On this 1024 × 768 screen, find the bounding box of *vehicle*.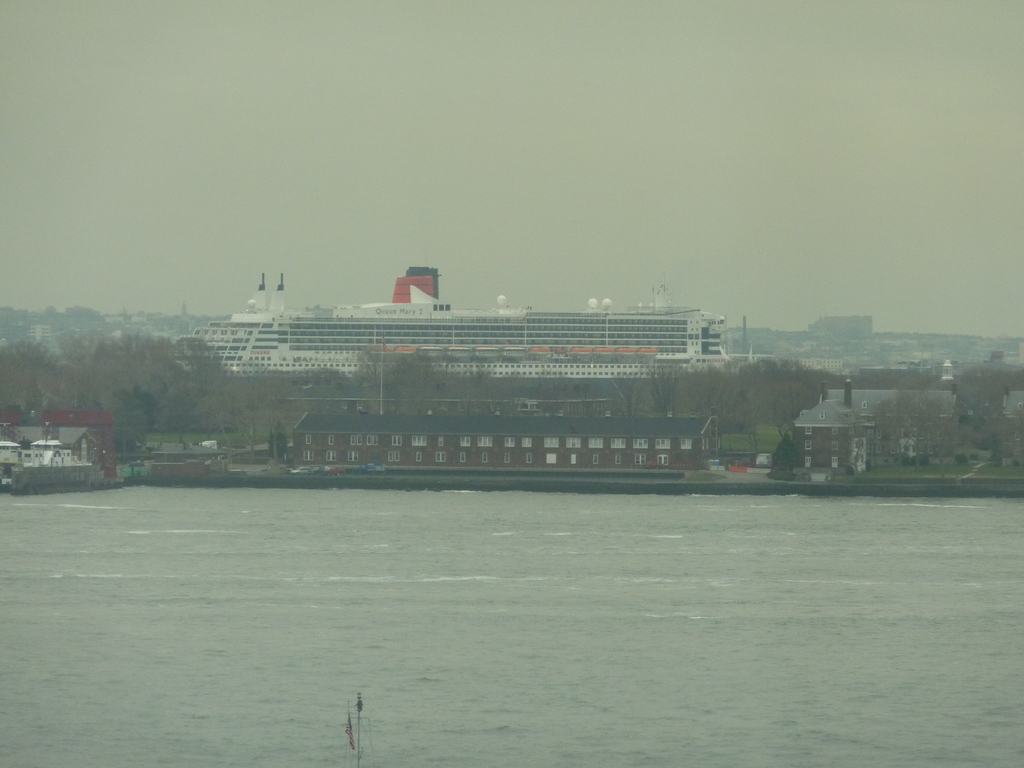
Bounding box: 0,437,22,470.
